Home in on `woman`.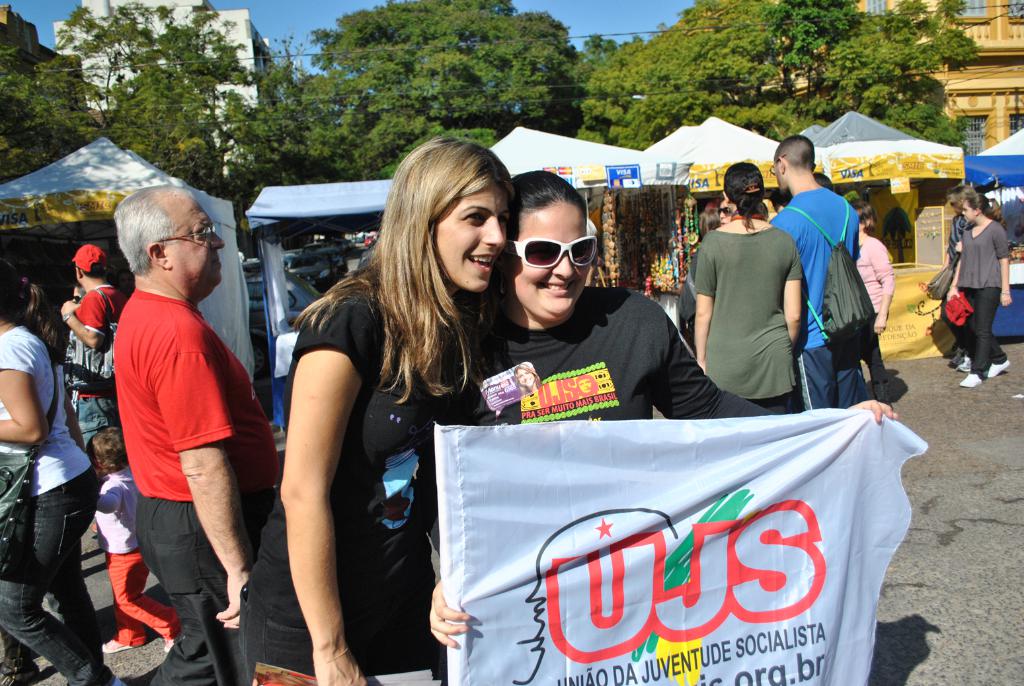
Homed in at 303, 163, 516, 671.
